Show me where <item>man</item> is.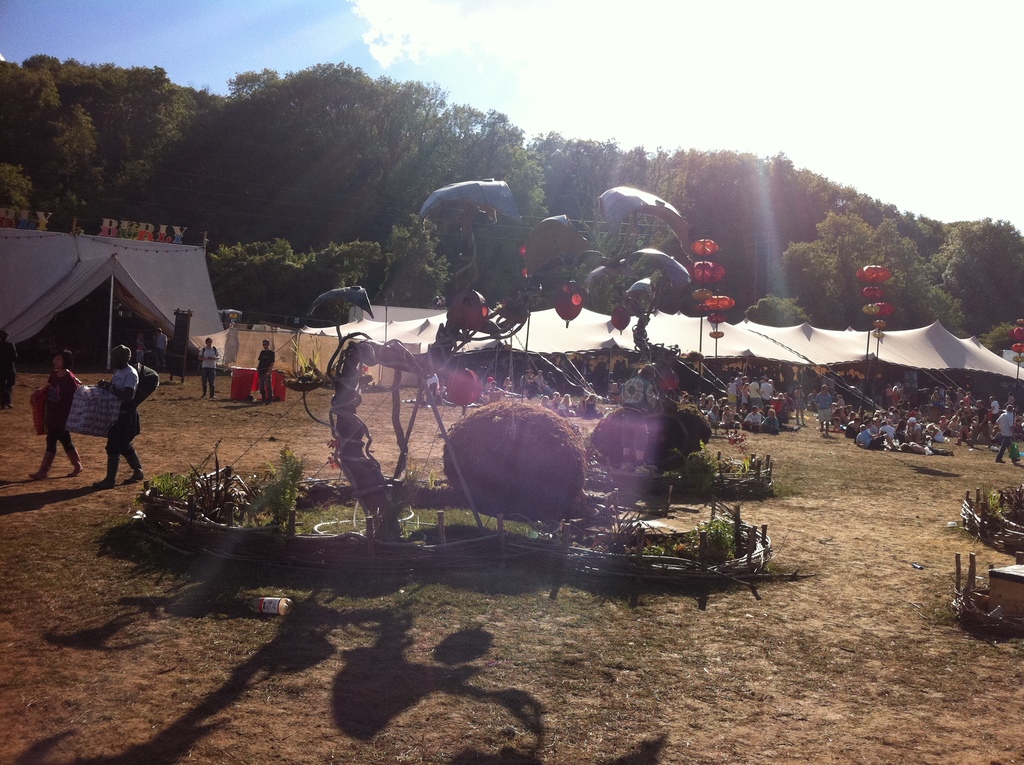
<item>man</item> is at <region>993, 403, 1023, 466</region>.
